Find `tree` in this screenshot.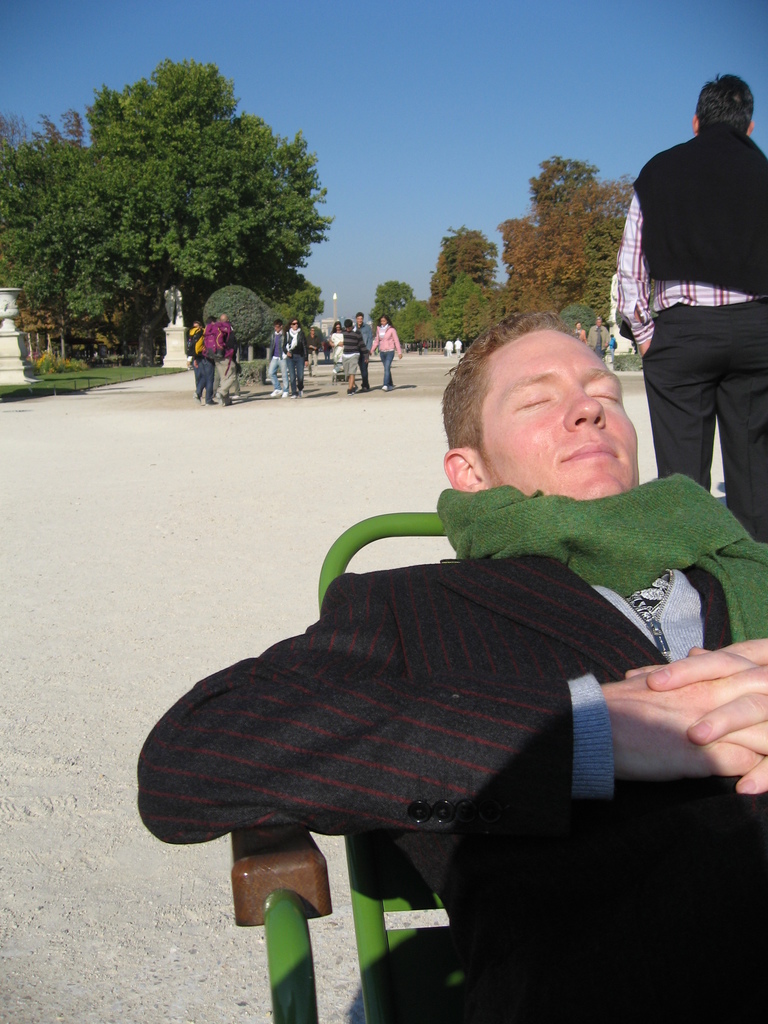
The bounding box for `tree` is x1=459, y1=291, x2=481, y2=347.
